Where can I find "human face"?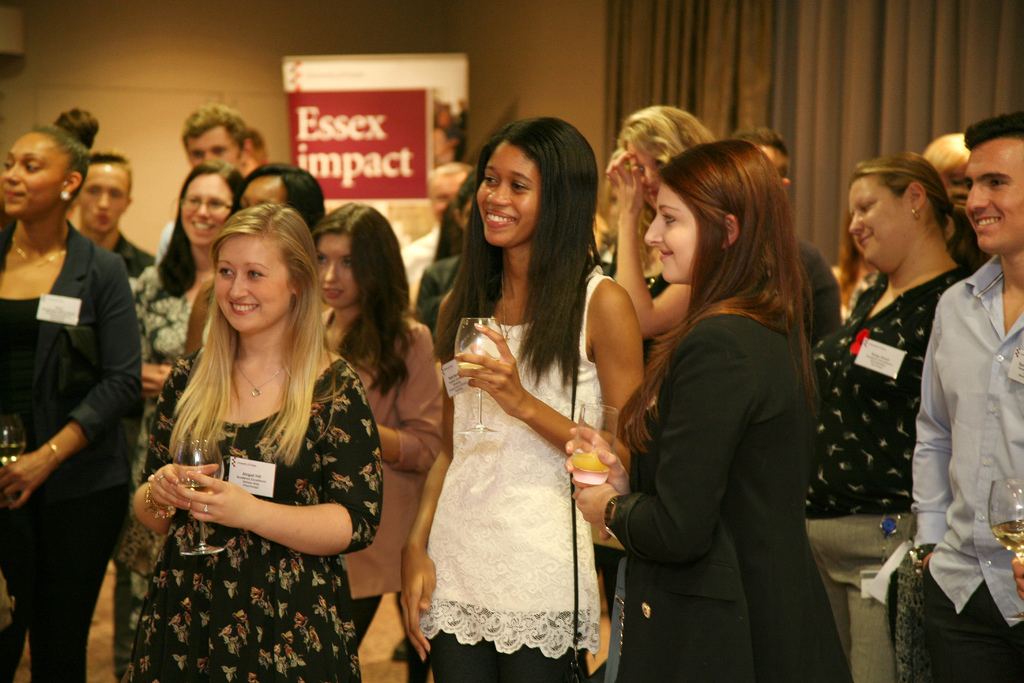
You can find it at 188 131 237 170.
